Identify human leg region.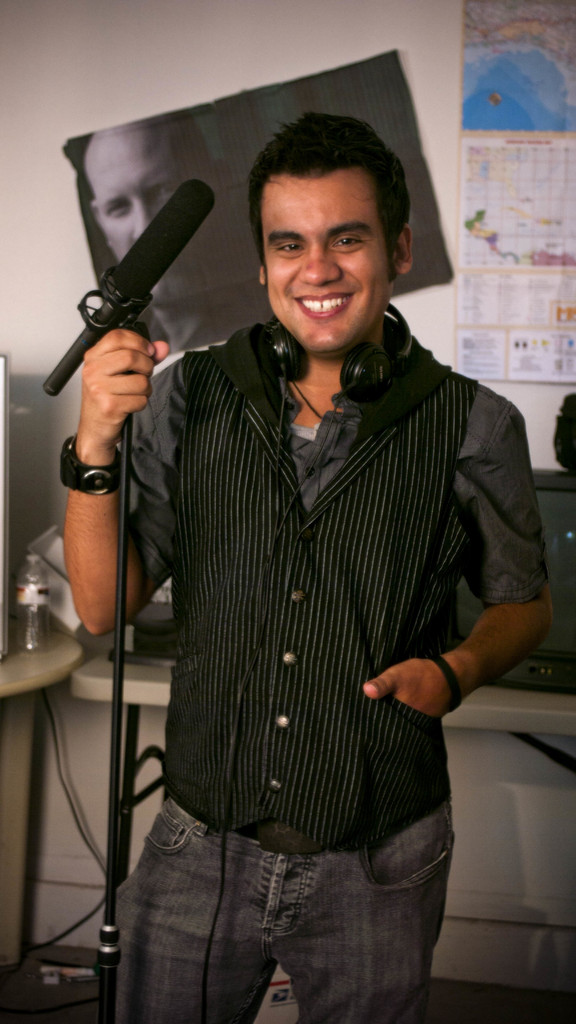
Region: l=106, t=787, r=298, b=1023.
